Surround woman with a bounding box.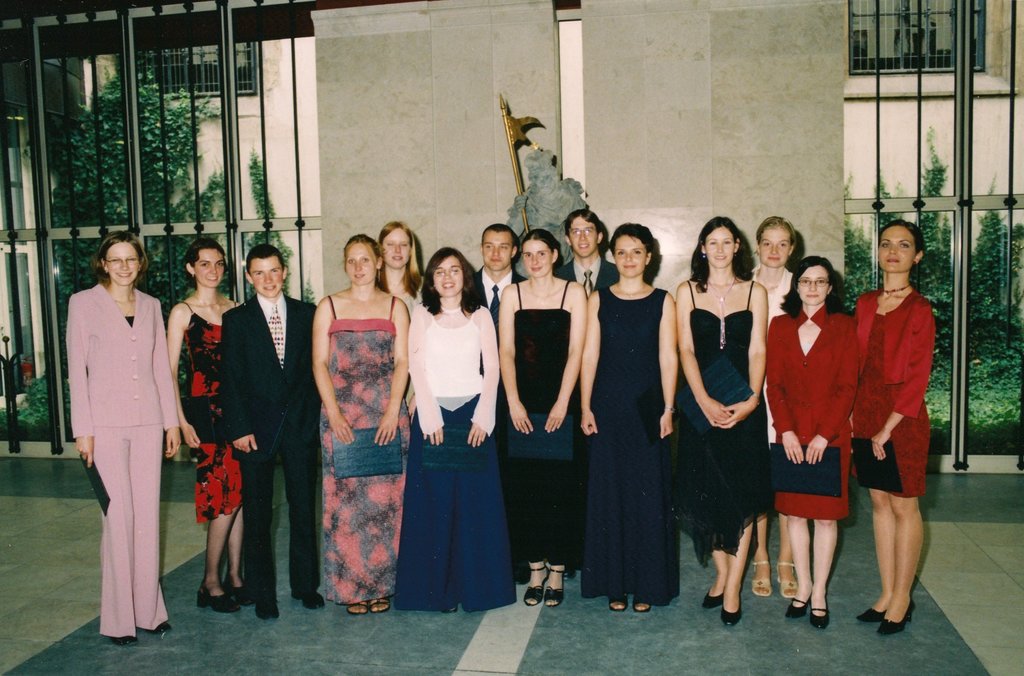
(x1=857, y1=224, x2=931, y2=633).
